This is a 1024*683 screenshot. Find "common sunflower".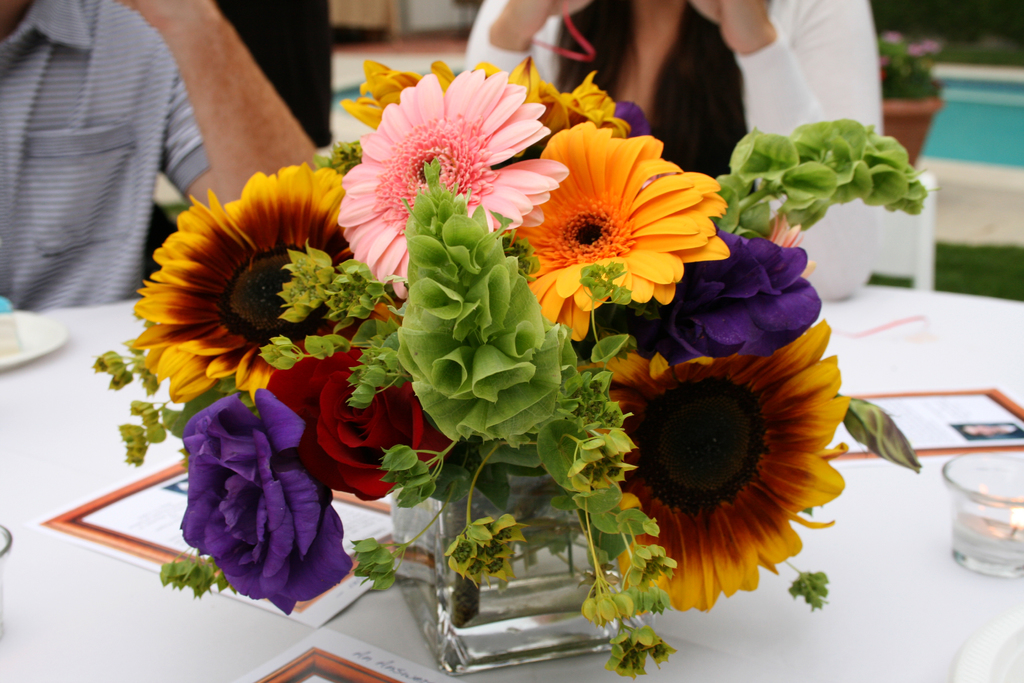
Bounding box: select_region(603, 317, 855, 613).
